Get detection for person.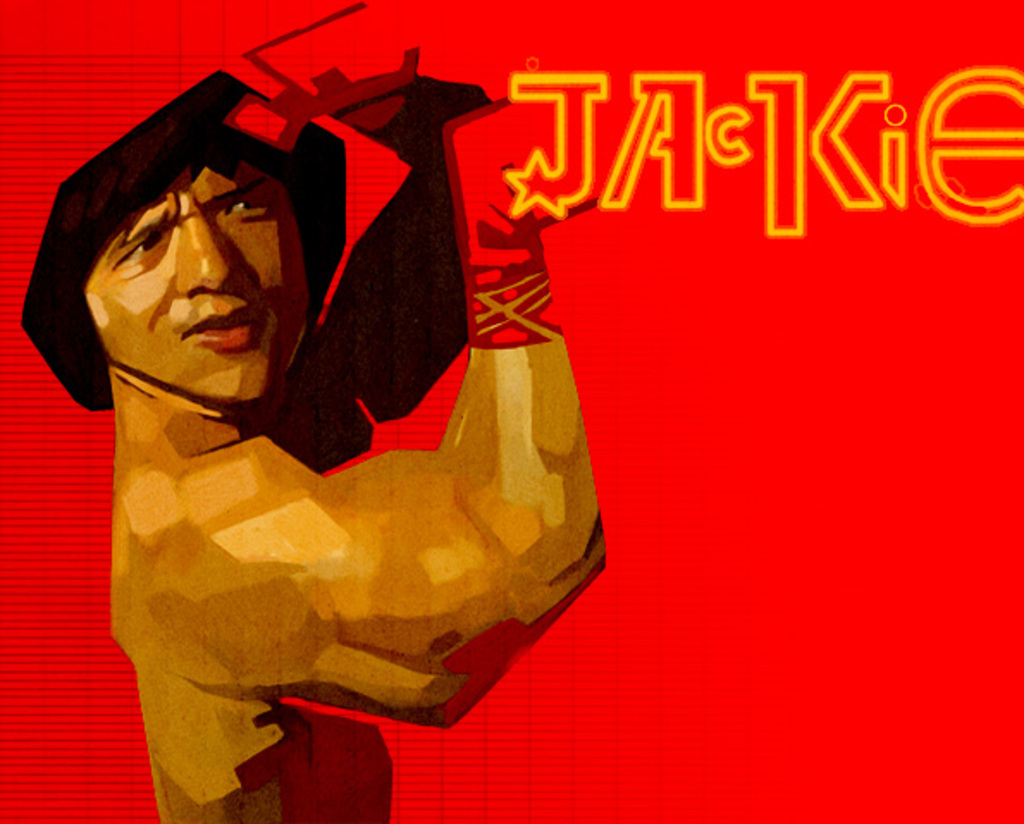
Detection: <bbox>15, 0, 609, 822</bbox>.
